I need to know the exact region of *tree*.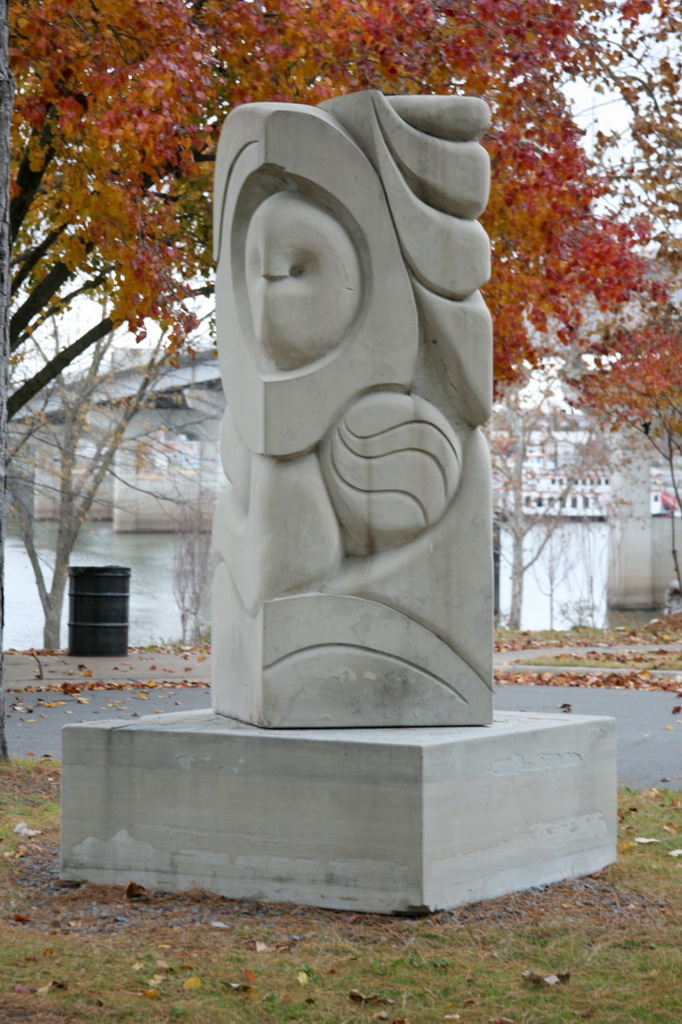
Region: <region>0, 267, 189, 660</region>.
